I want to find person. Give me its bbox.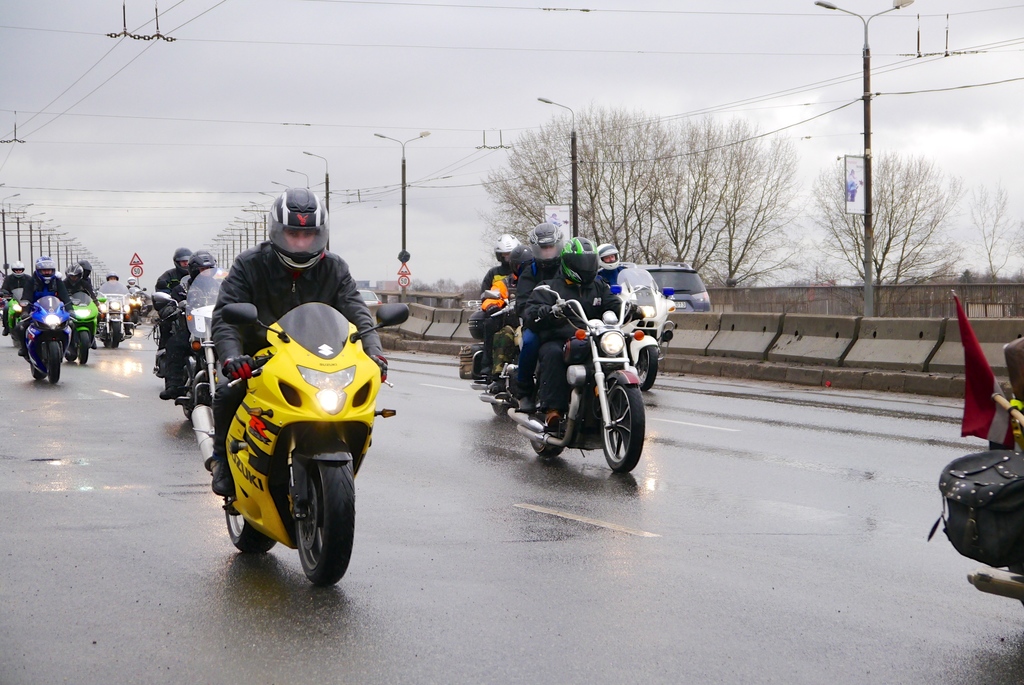
l=82, t=257, r=104, b=309.
